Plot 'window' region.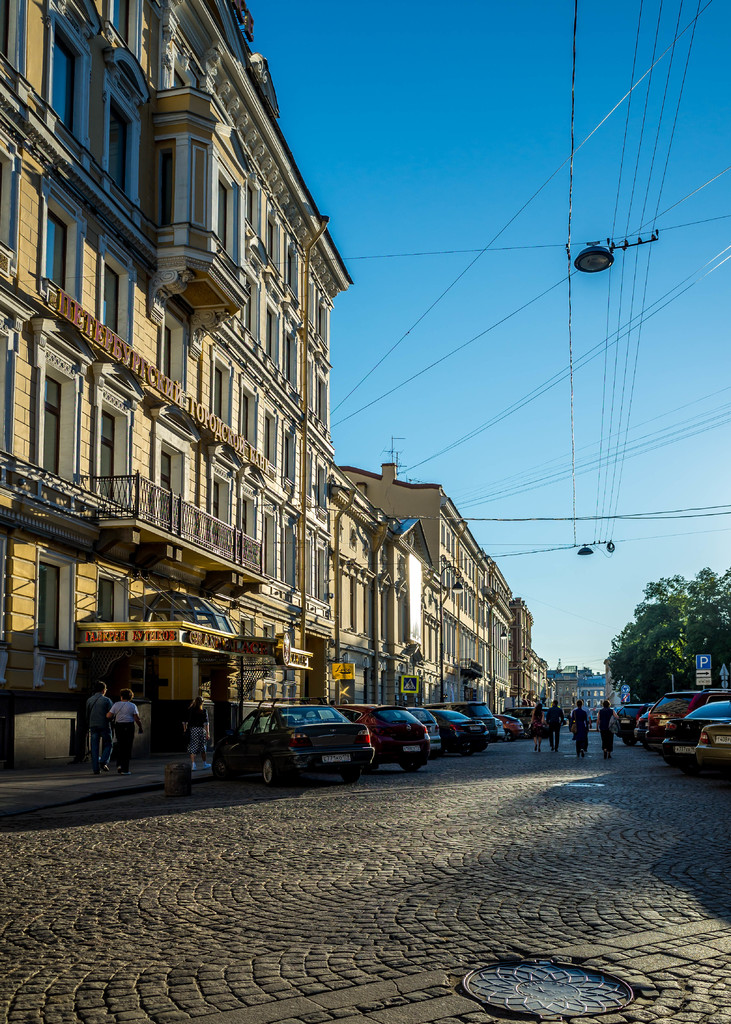
Plotted at region(211, 476, 222, 545).
